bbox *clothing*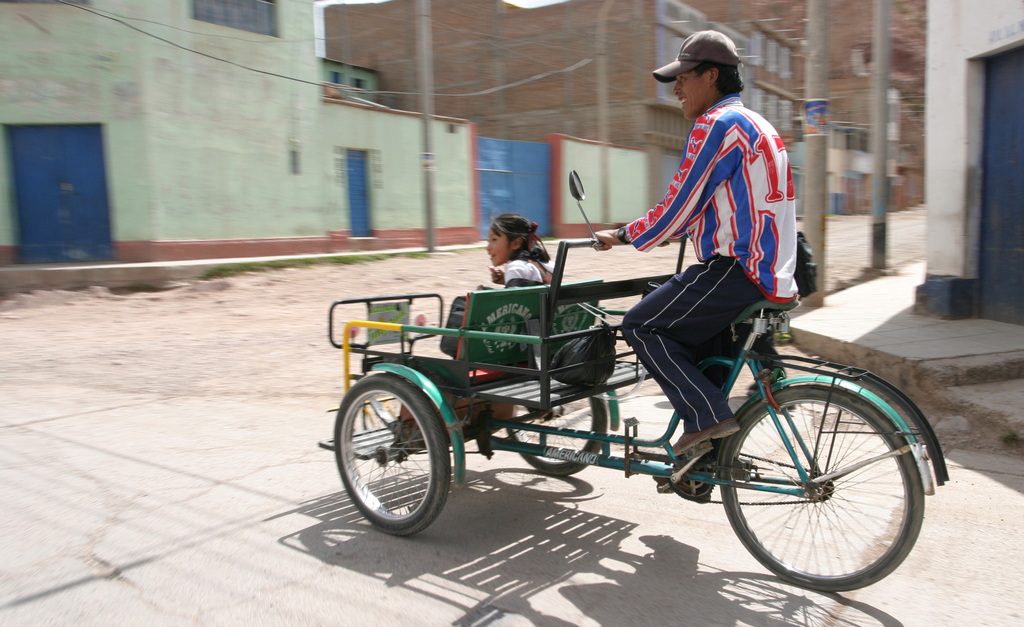
BBox(609, 94, 796, 462)
